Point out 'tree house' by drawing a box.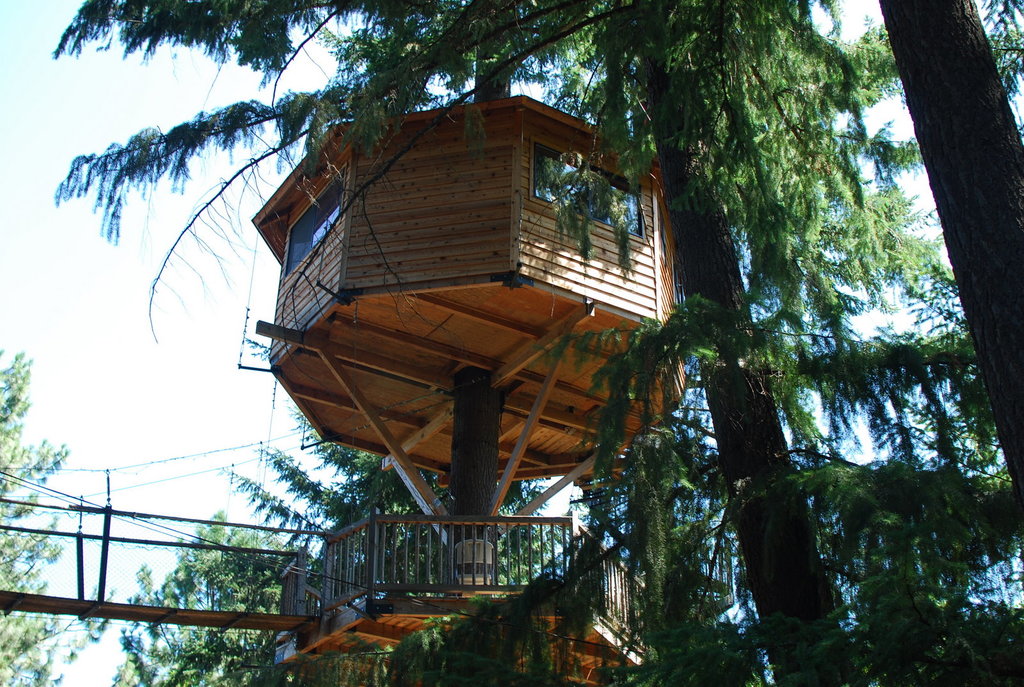
0:93:685:686.
